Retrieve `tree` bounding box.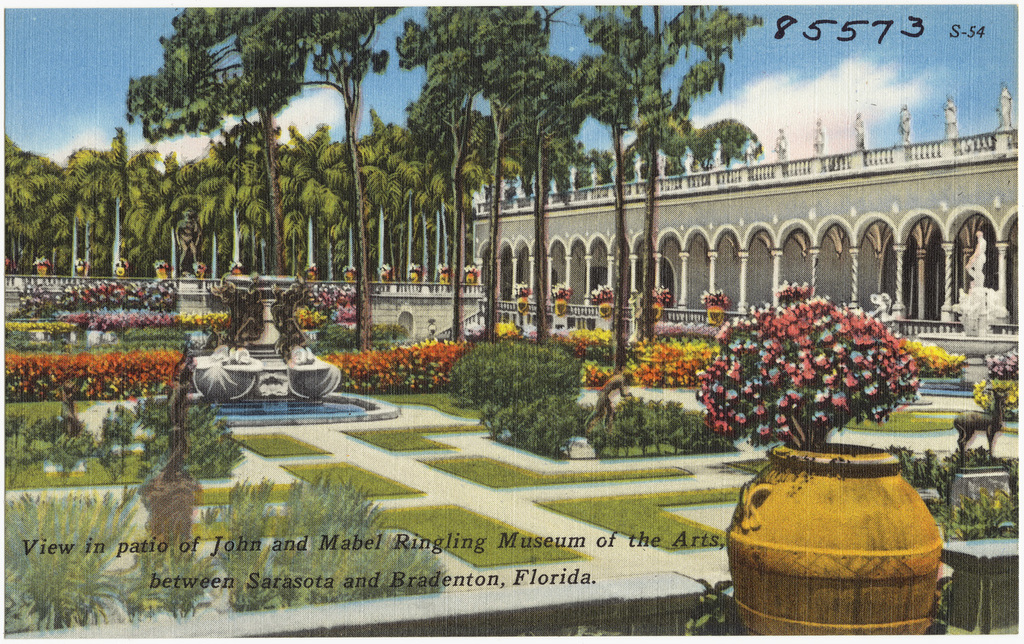
Bounding box: region(514, 48, 595, 343).
